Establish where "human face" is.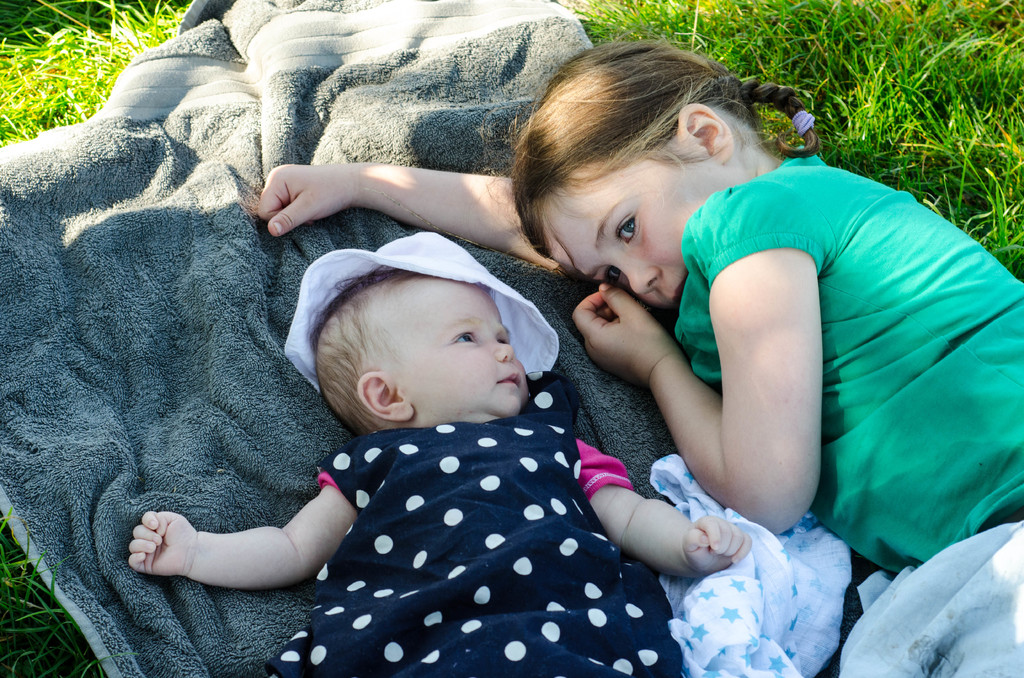
Established at {"x1": 384, "y1": 277, "x2": 525, "y2": 420}.
